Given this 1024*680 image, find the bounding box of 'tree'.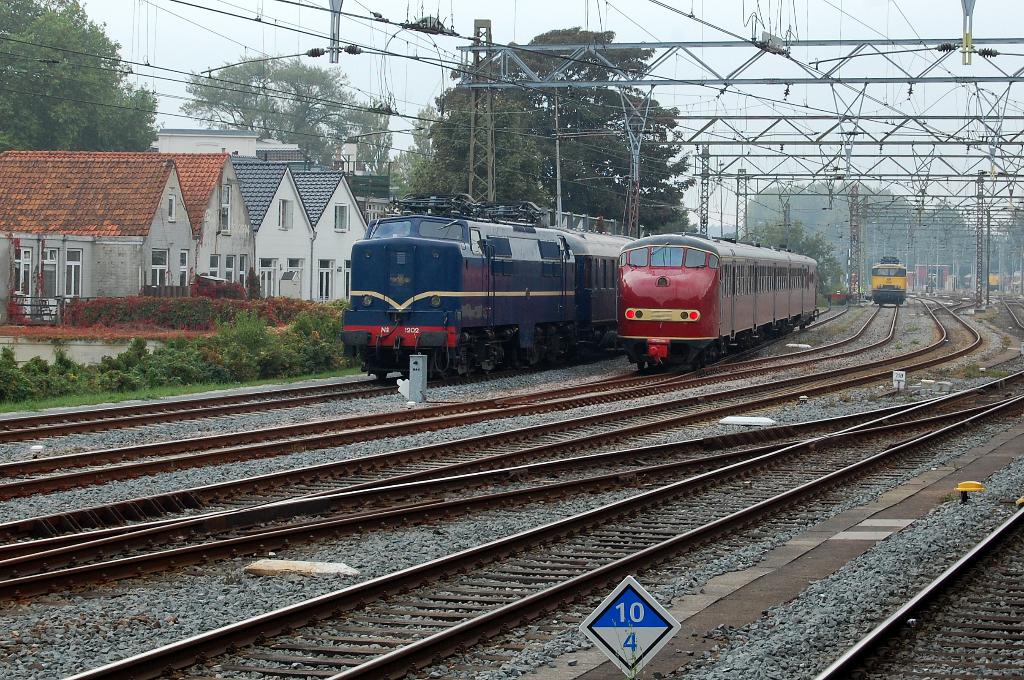
<bbox>0, 0, 166, 155</bbox>.
